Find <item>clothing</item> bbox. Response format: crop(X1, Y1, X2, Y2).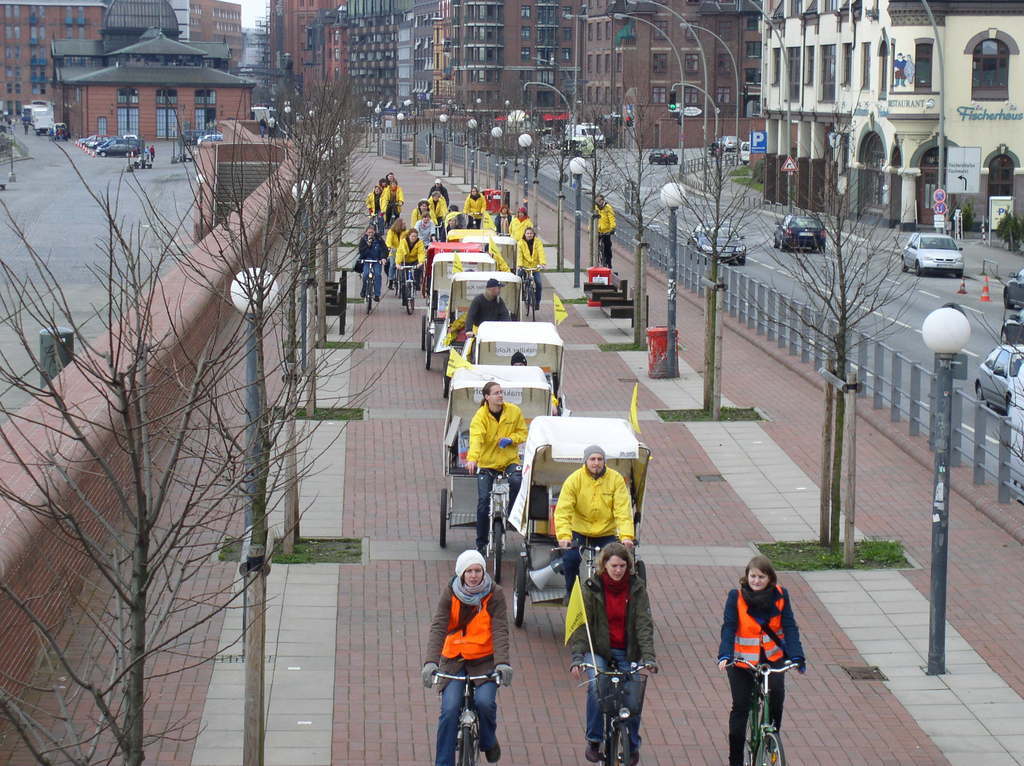
crop(411, 543, 513, 765).
